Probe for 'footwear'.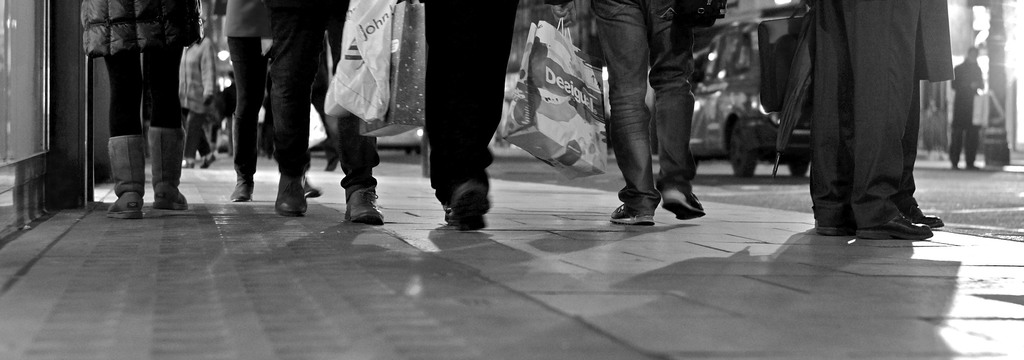
Probe result: Rect(903, 206, 945, 231).
